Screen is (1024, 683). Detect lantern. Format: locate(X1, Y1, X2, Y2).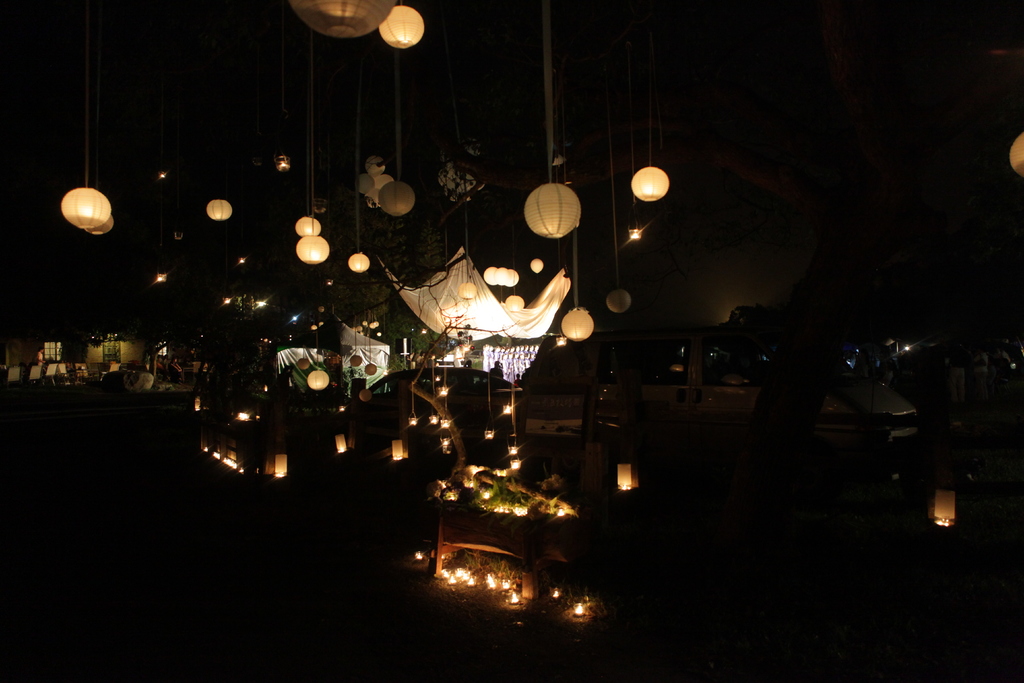
locate(358, 172, 375, 192).
